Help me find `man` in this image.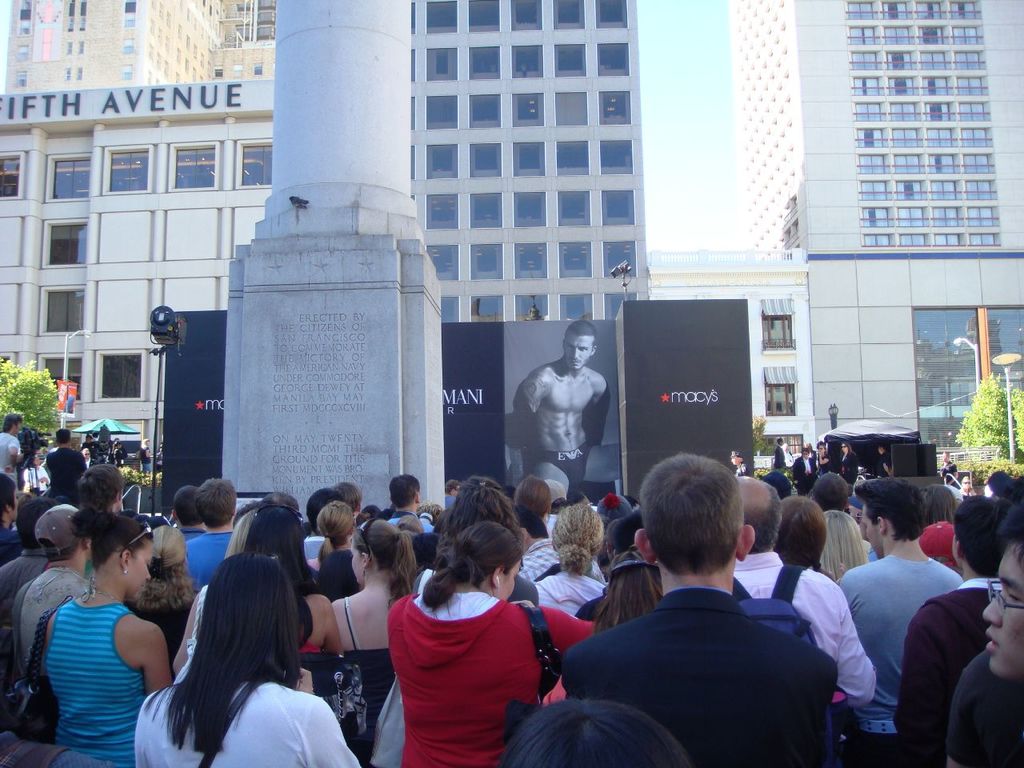
Found it: BBox(982, 500, 1023, 677).
